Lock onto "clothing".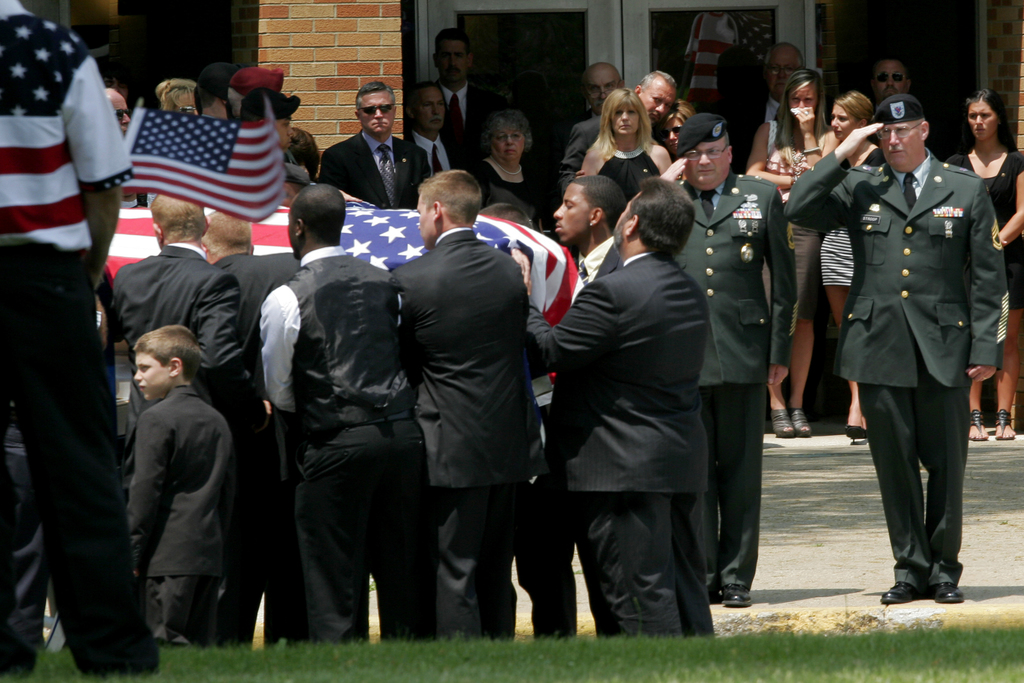
Locked: <bbox>817, 222, 859, 277</bbox>.
